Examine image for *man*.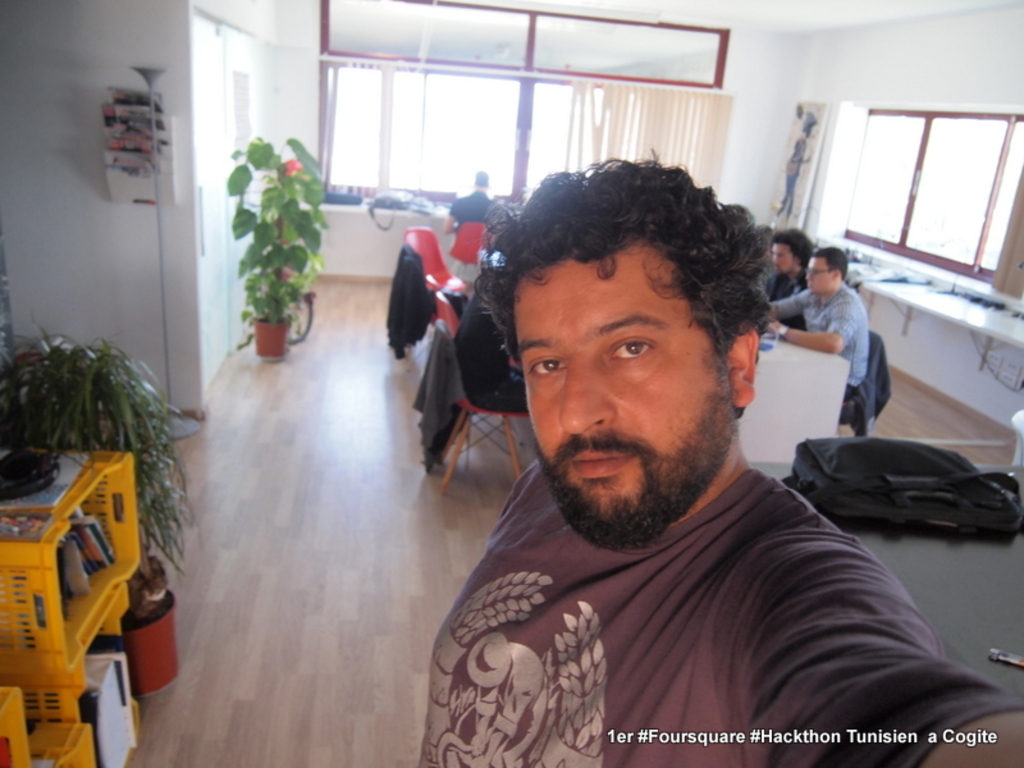
Examination result: <region>425, 150, 1023, 765</region>.
